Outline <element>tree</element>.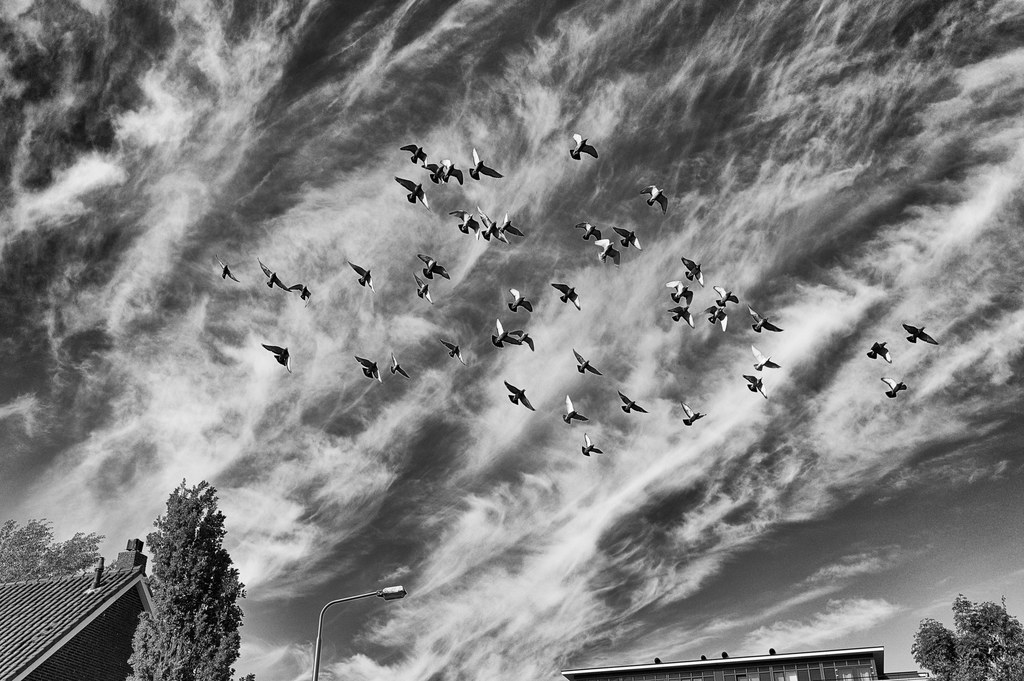
Outline: 905:592:1023:680.
